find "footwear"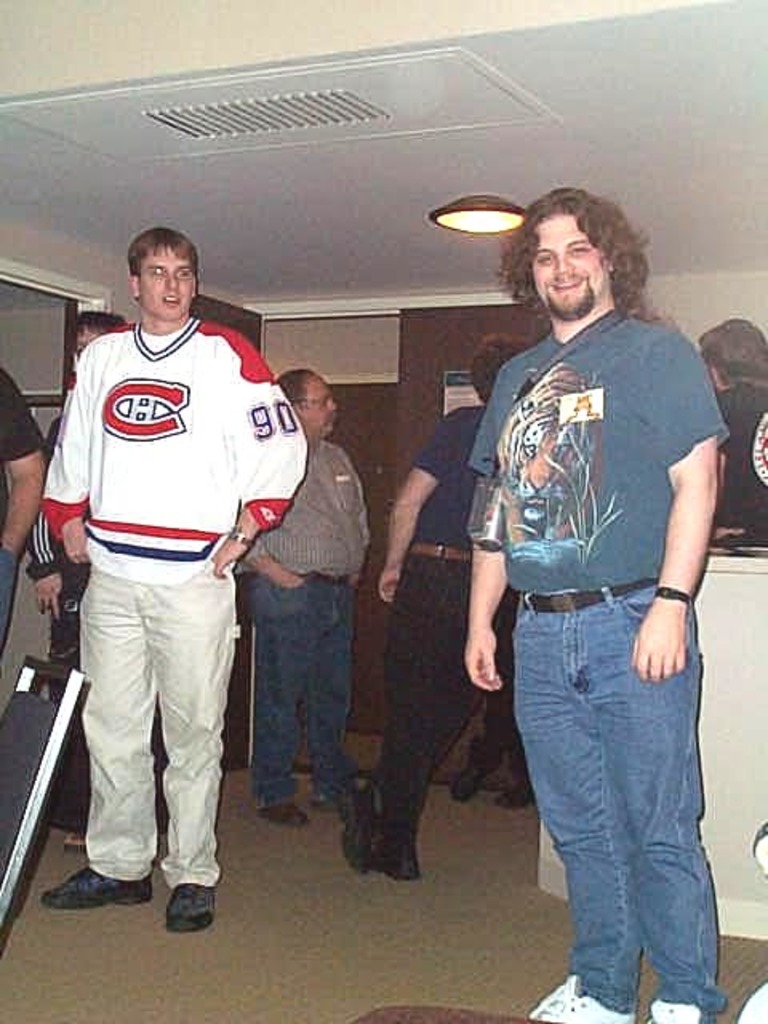
(499, 768, 539, 806)
